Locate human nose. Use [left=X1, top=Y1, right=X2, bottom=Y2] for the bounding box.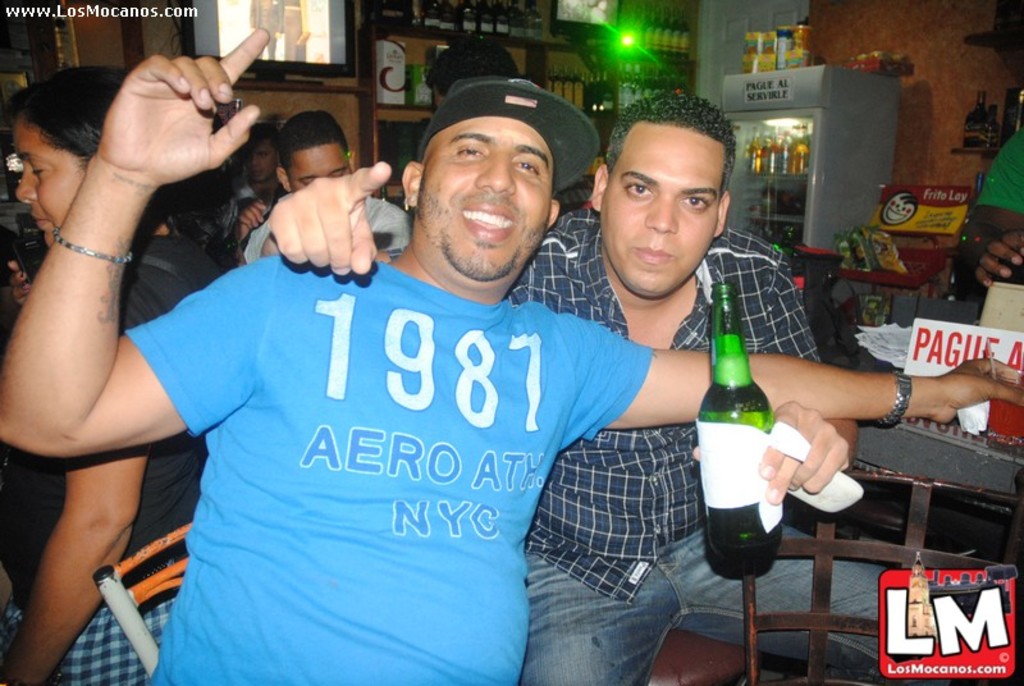
[left=646, top=198, right=678, bottom=230].
